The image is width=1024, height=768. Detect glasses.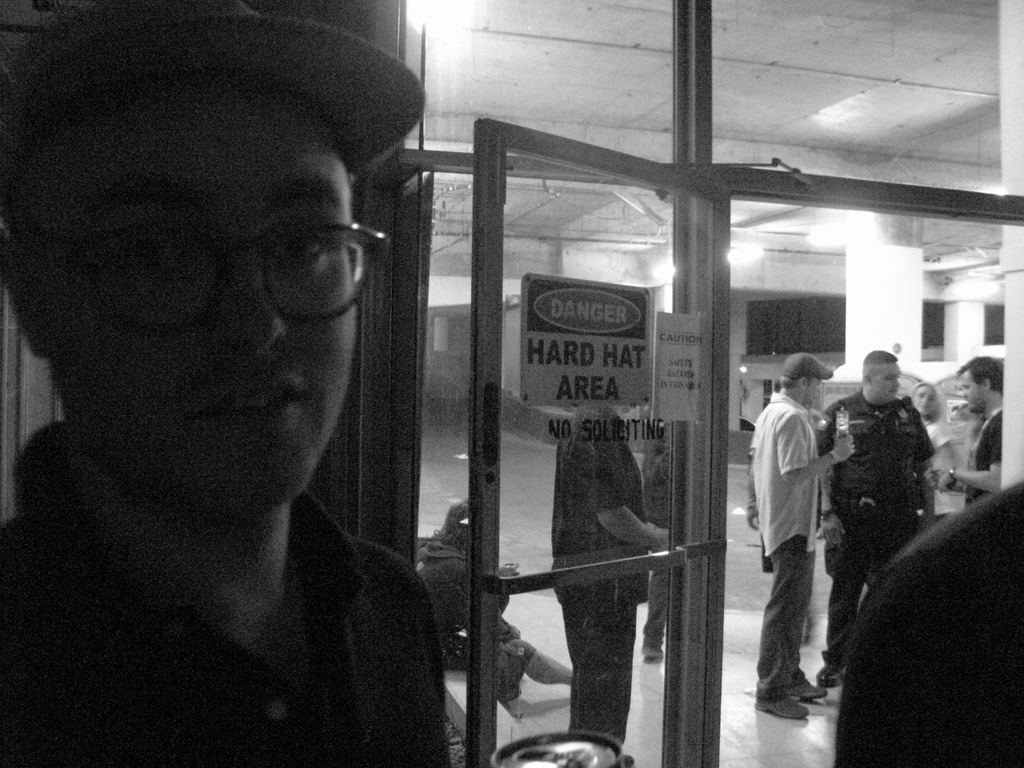
Detection: crop(84, 189, 394, 310).
